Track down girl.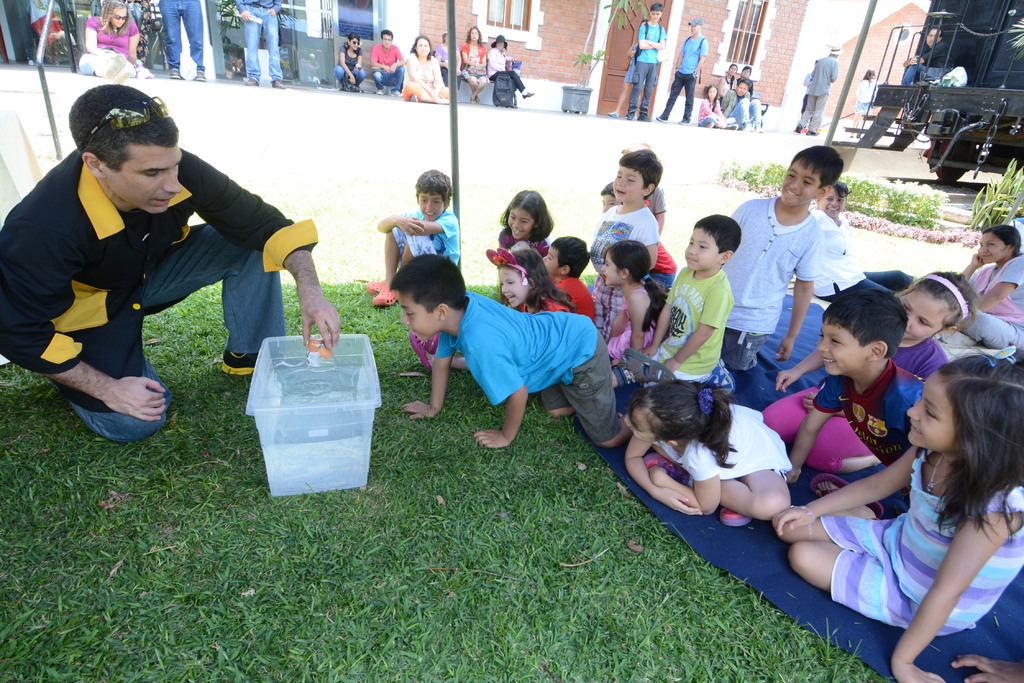
Tracked to [x1=493, y1=182, x2=564, y2=315].
